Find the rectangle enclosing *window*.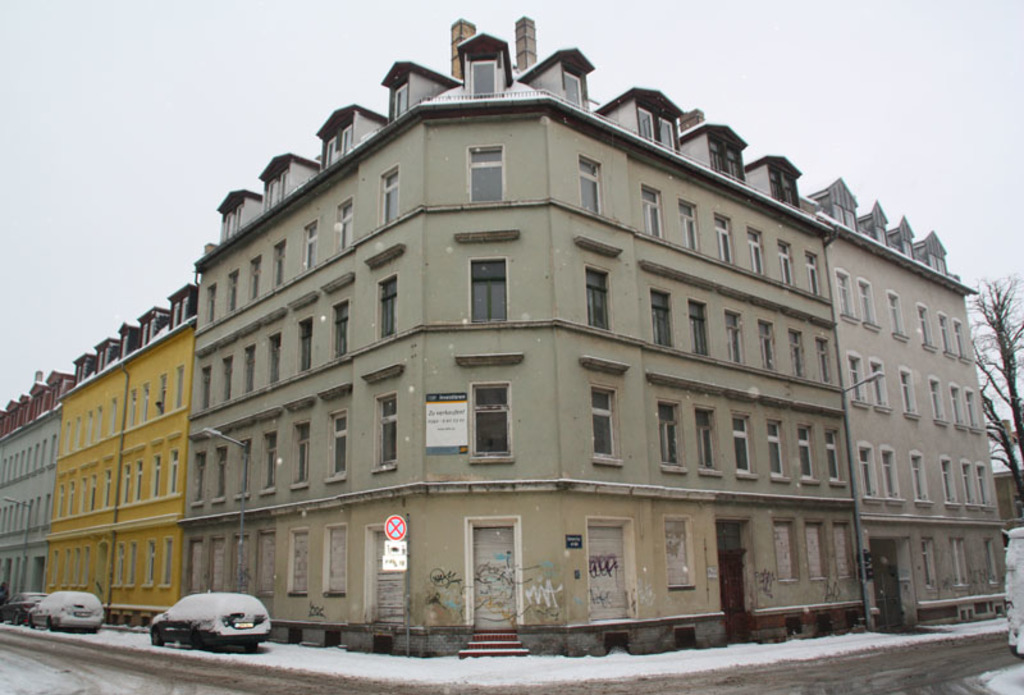
{"x1": 681, "y1": 197, "x2": 699, "y2": 251}.
